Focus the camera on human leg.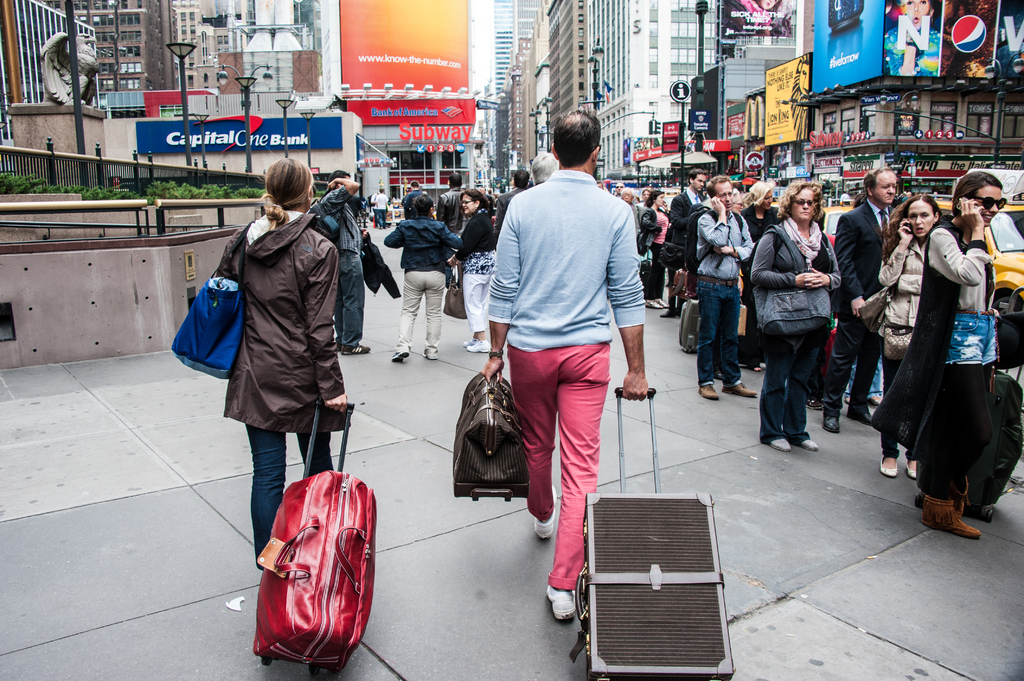
Focus region: {"x1": 332, "y1": 285, "x2": 343, "y2": 348}.
